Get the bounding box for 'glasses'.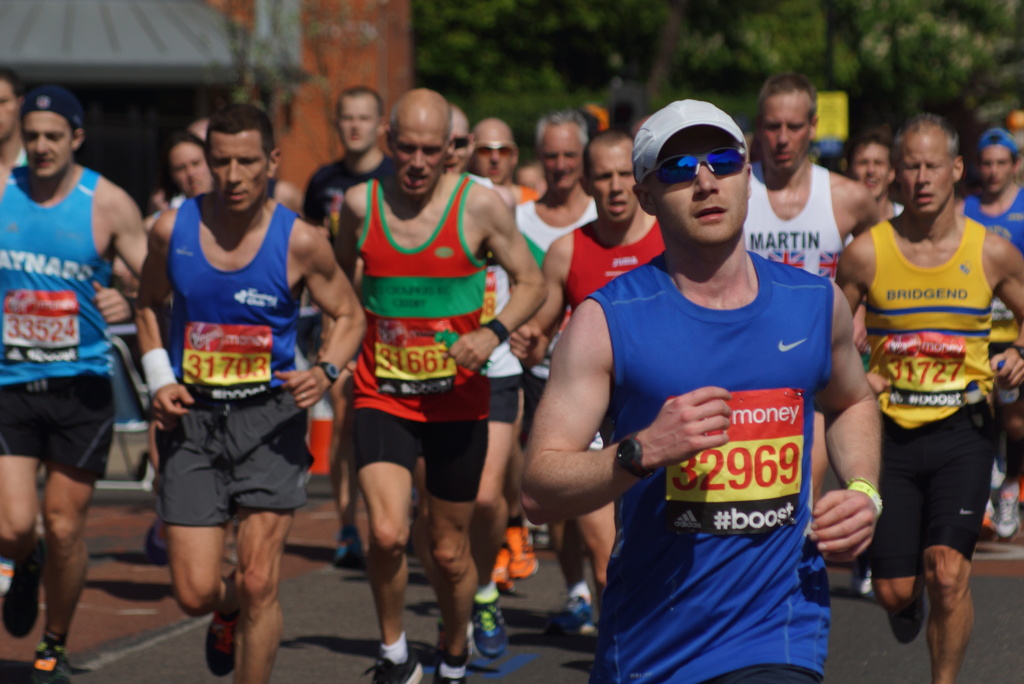
box=[636, 140, 757, 187].
